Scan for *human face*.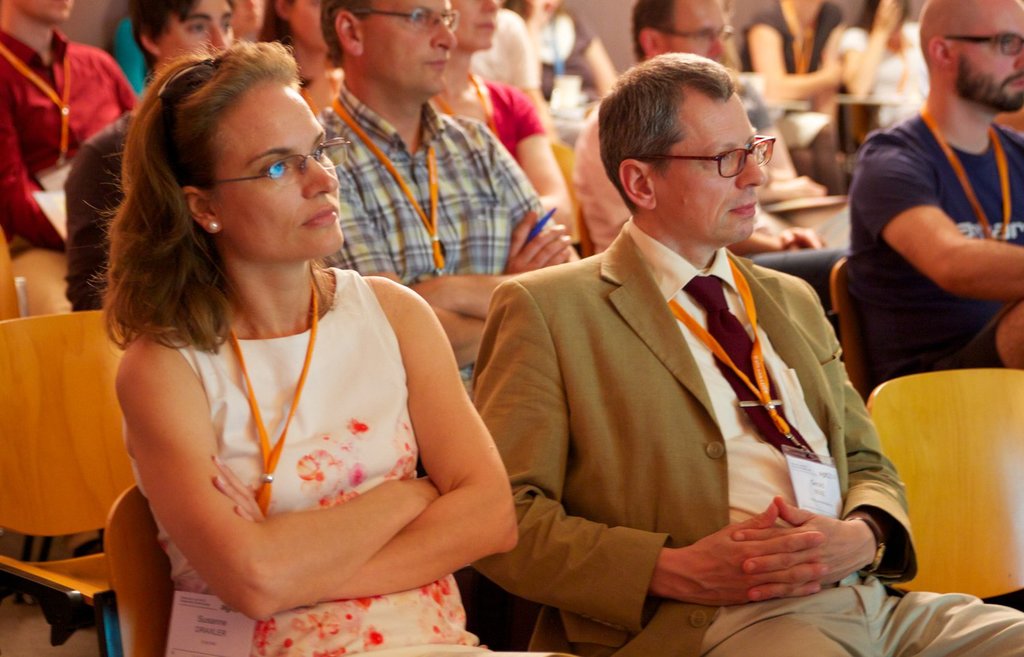
Scan result: 664:91:768:244.
